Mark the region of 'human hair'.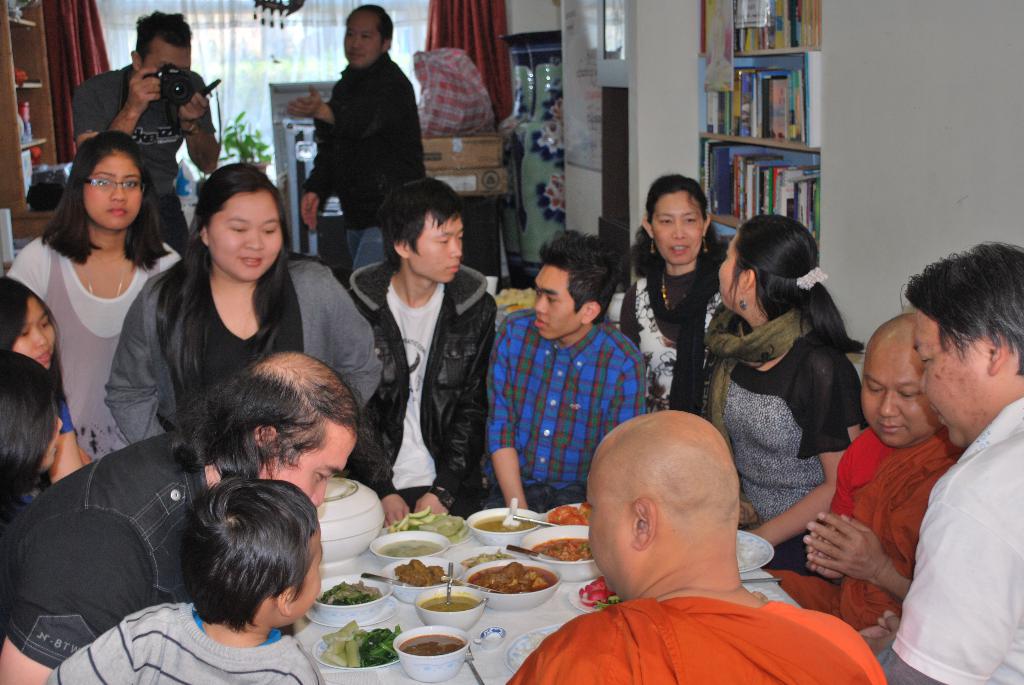
Region: [left=40, top=120, right=156, bottom=278].
